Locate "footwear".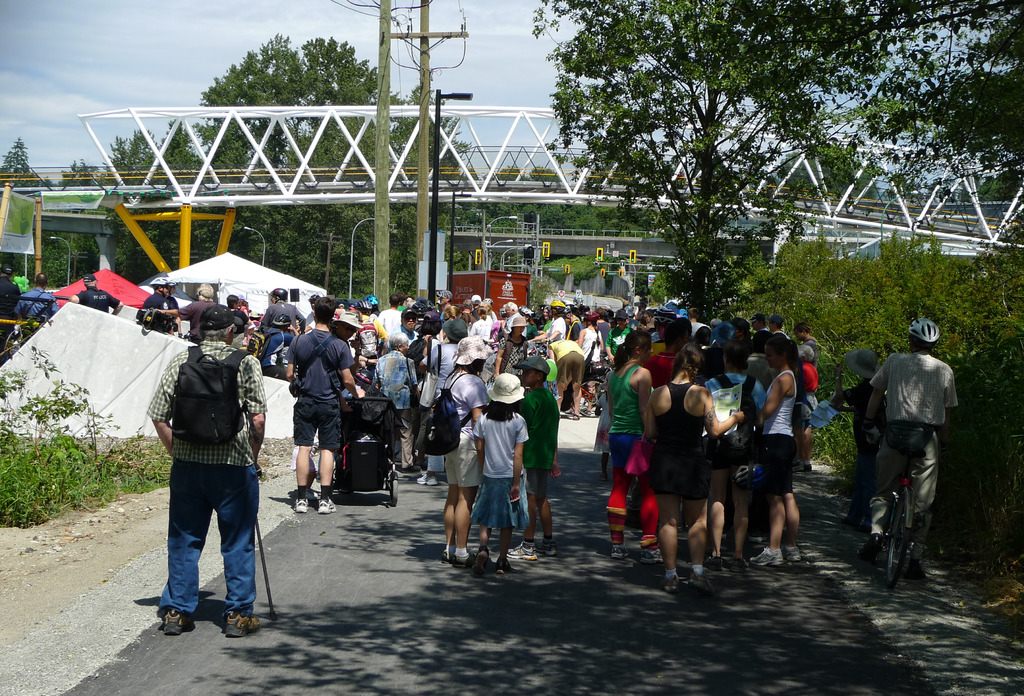
Bounding box: detection(538, 537, 558, 555).
